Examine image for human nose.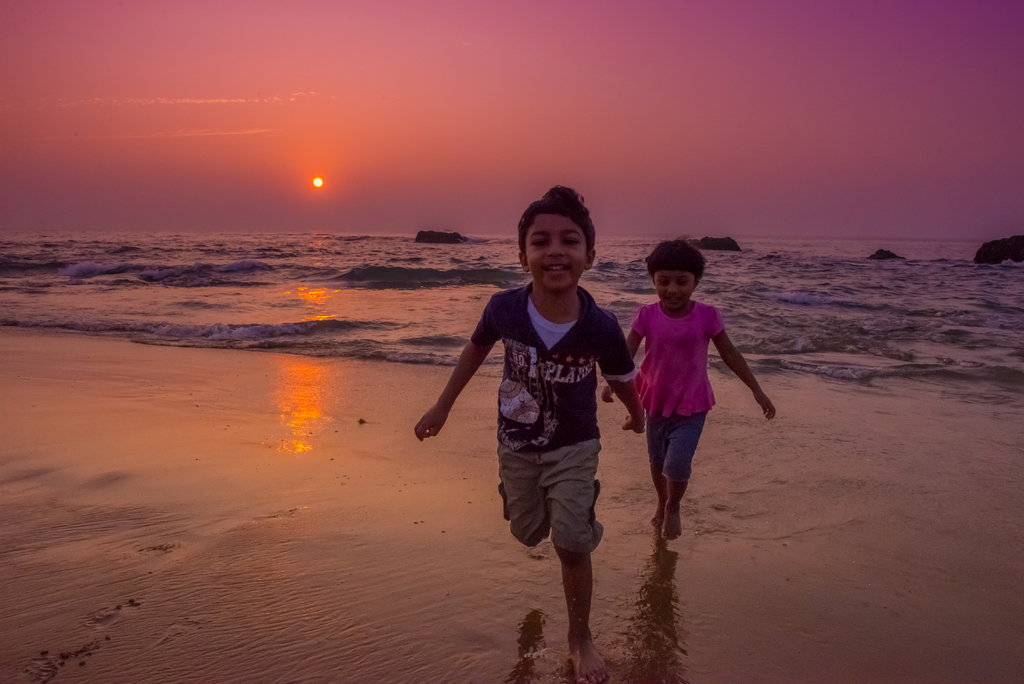
Examination result: bbox(666, 279, 680, 297).
